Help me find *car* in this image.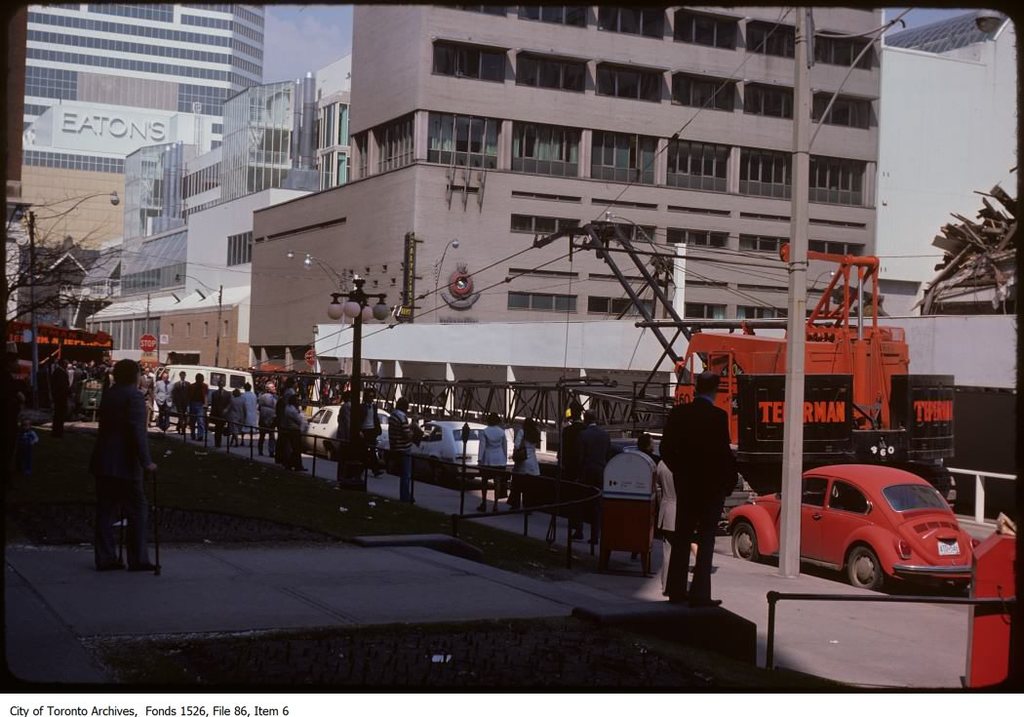
Found it: box(303, 405, 388, 464).
